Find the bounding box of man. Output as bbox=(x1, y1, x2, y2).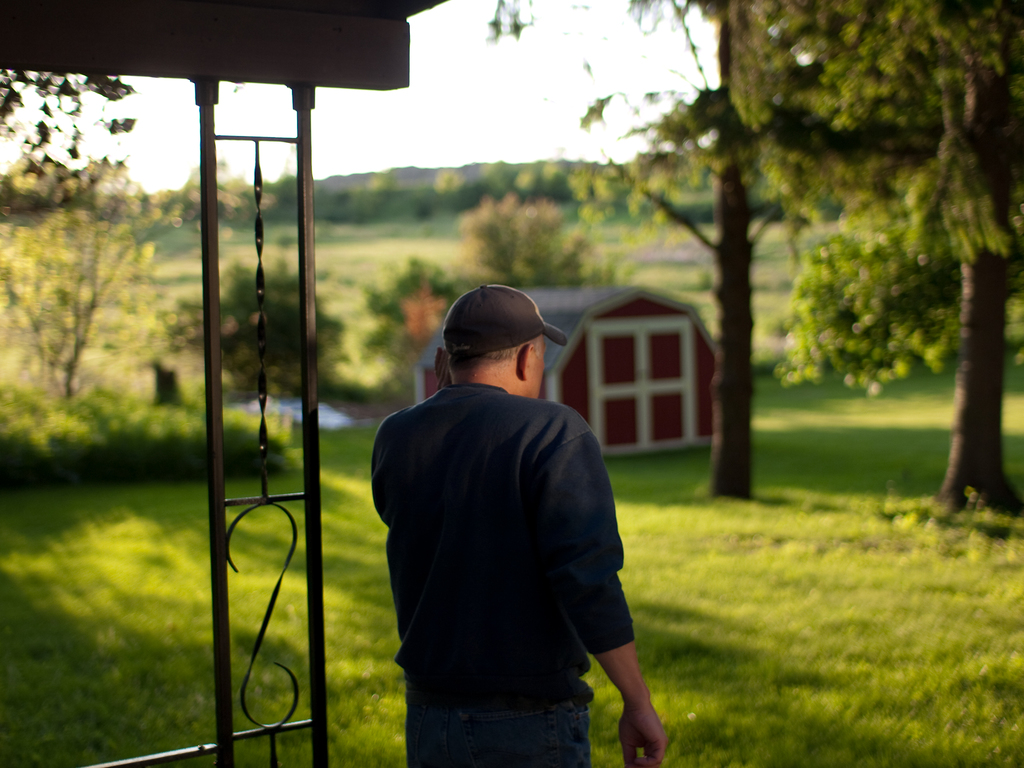
bbox=(358, 274, 641, 744).
